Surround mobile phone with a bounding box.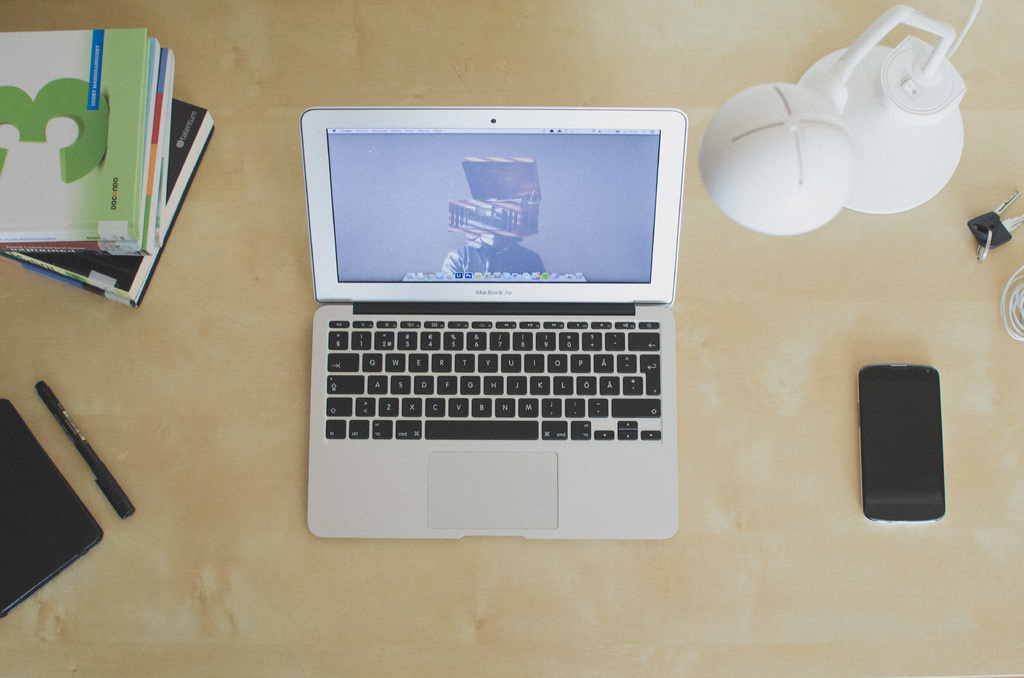
Rect(855, 363, 948, 526).
